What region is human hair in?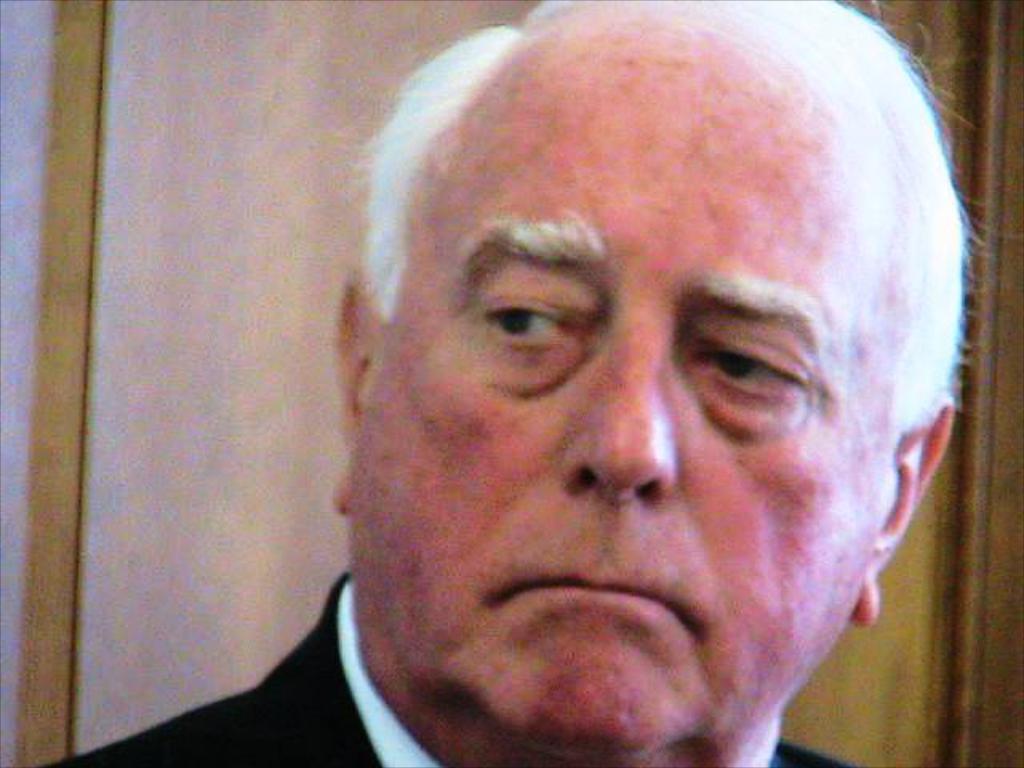
[x1=349, y1=0, x2=986, y2=458].
